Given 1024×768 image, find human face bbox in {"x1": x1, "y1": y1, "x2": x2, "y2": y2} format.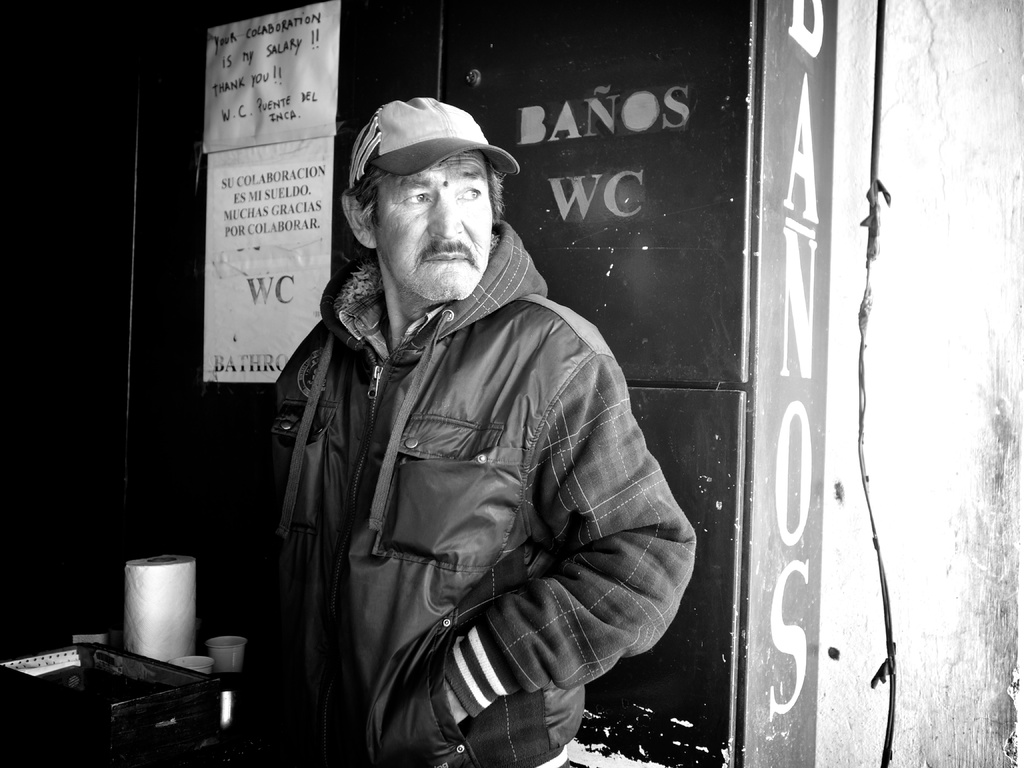
{"x1": 371, "y1": 147, "x2": 493, "y2": 300}.
